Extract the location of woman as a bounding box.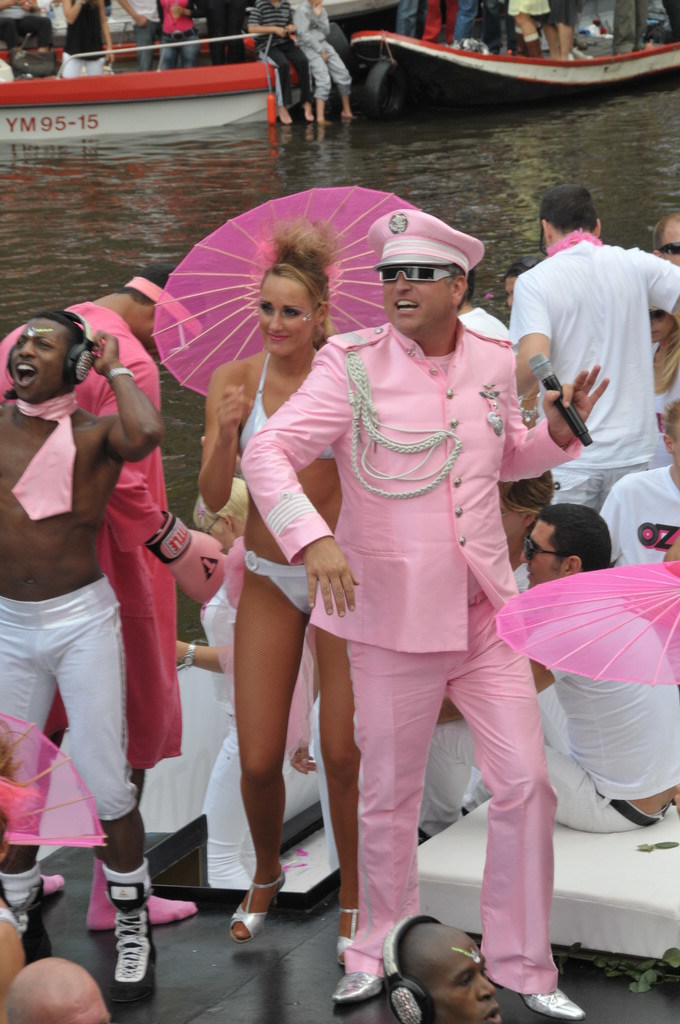
(152,0,207,72).
